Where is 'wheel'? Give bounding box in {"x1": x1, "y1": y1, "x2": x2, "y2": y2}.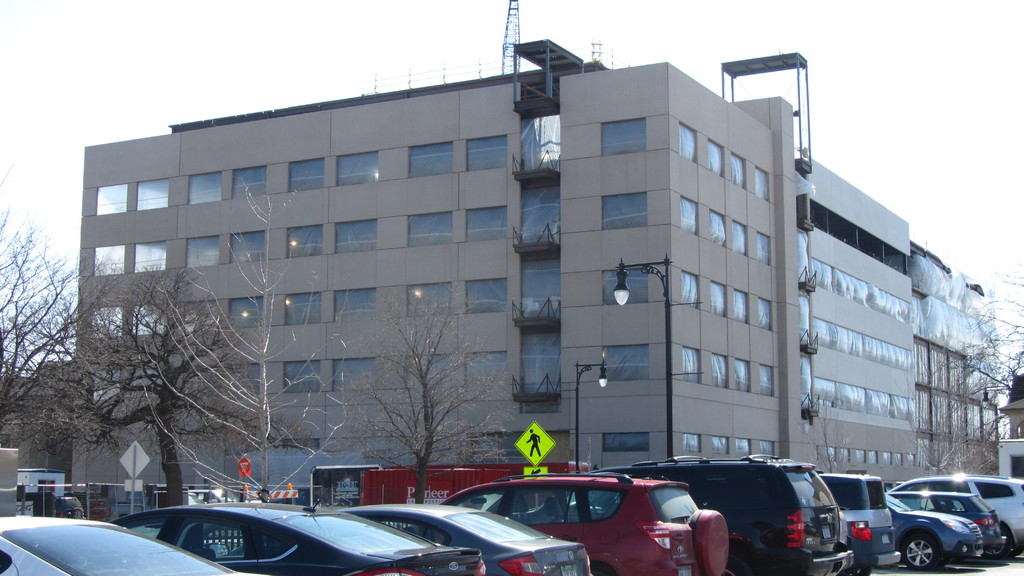
{"x1": 591, "y1": 564, "x2": 612, "y2": 575}.
